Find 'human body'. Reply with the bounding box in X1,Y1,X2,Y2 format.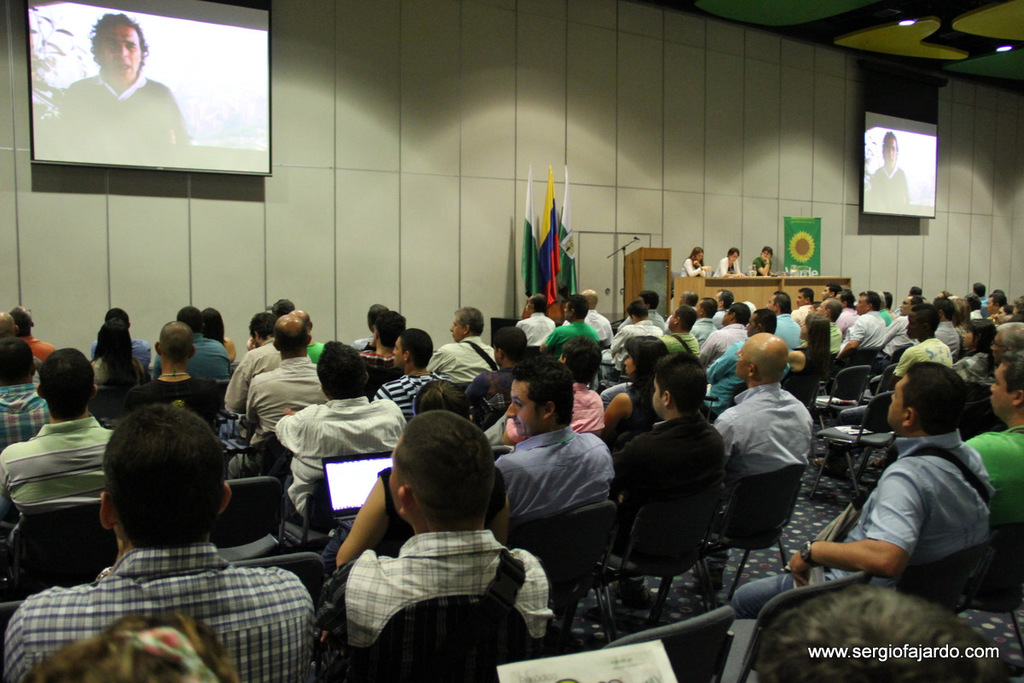
216,330,233,348.
